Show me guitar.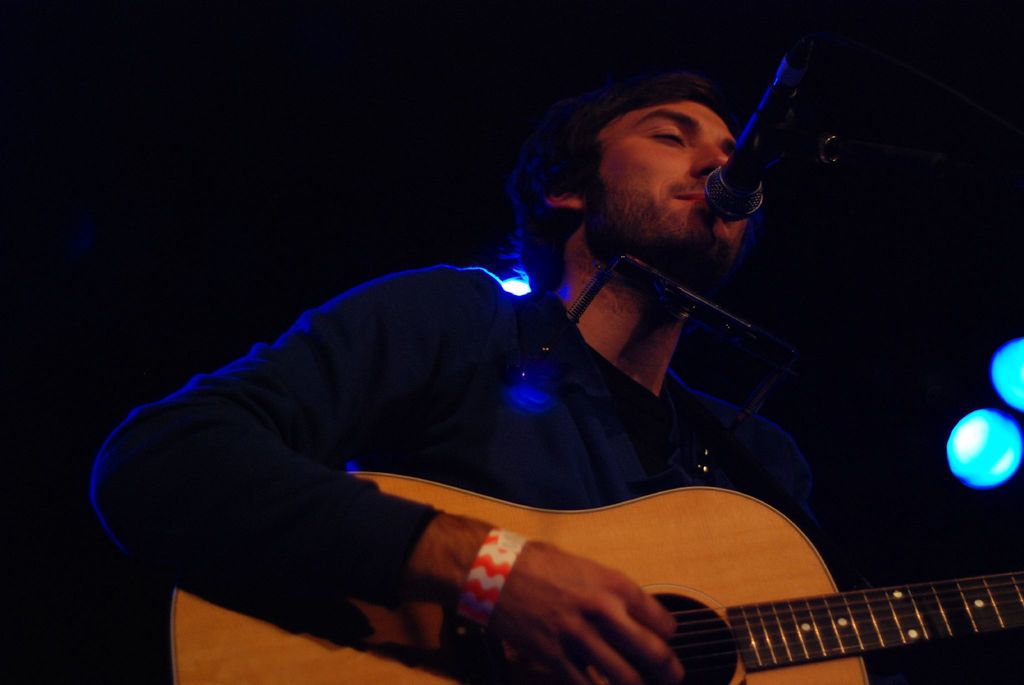
guitar is here: [166,472,1023,684].
